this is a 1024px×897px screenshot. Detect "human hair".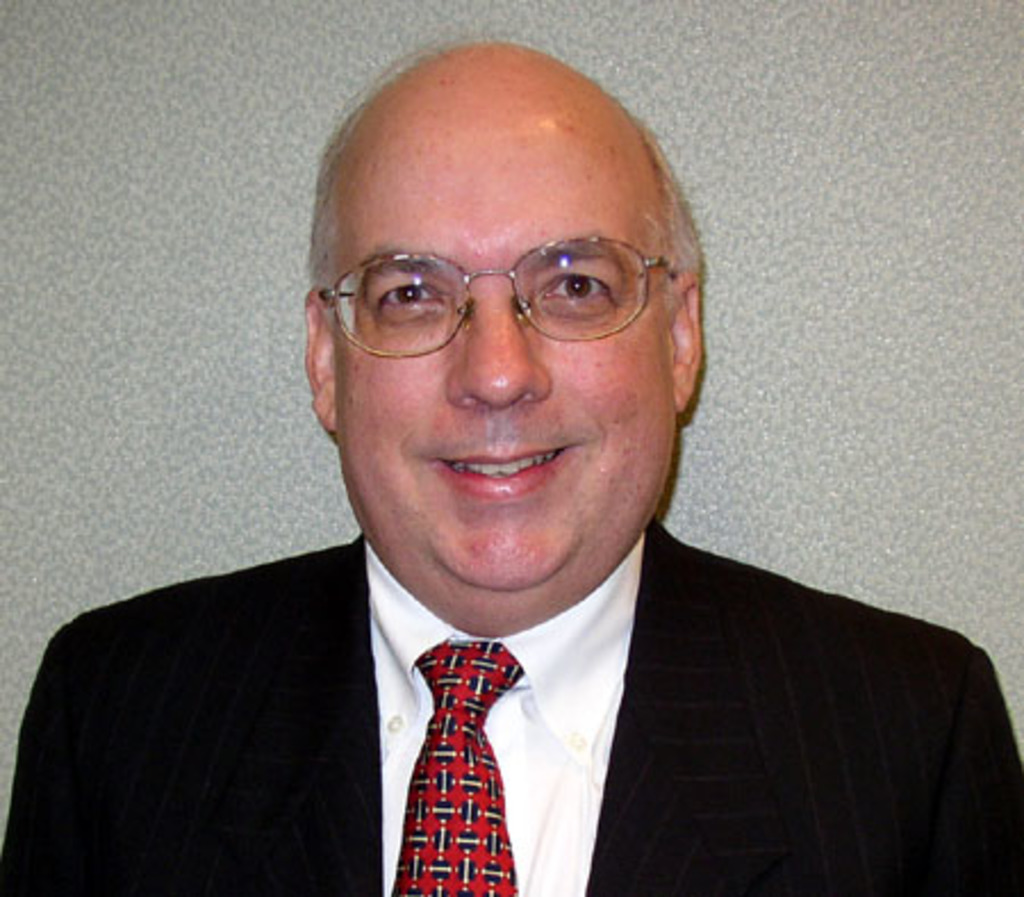
(left=289, top=107, right=703, bottom=330).
